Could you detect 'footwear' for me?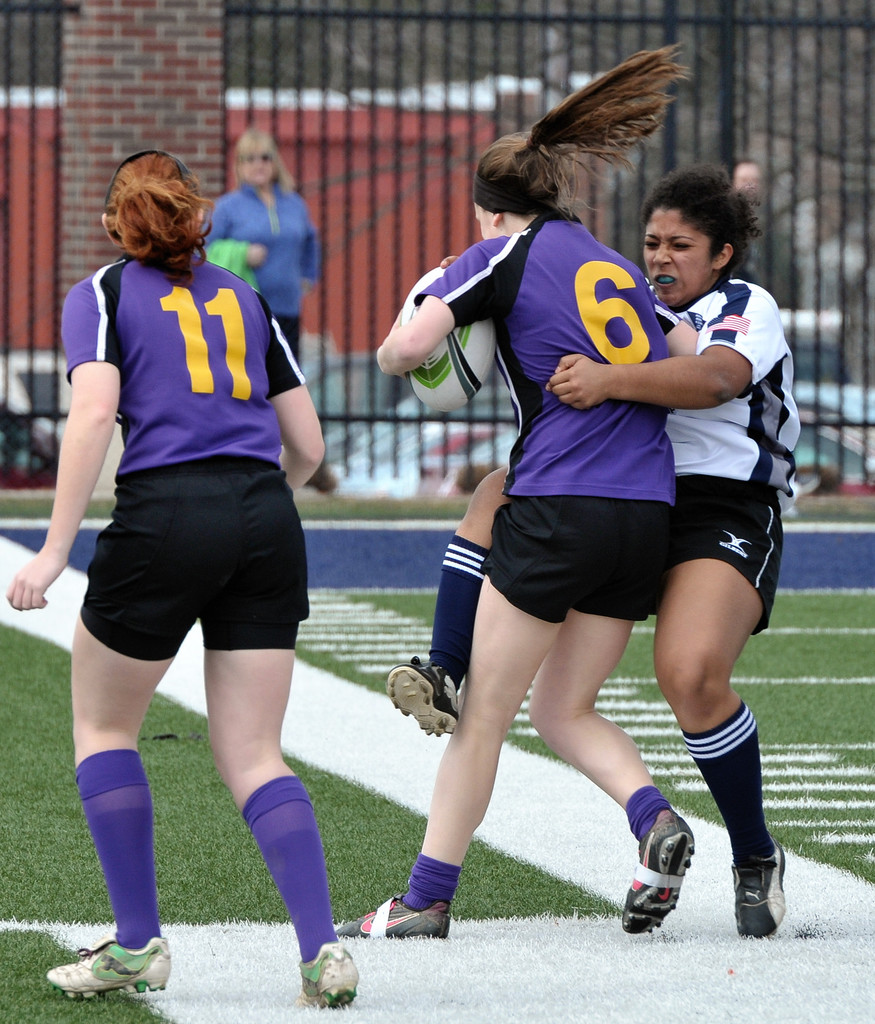
Detection result: [291, 940, 358, 1005].
